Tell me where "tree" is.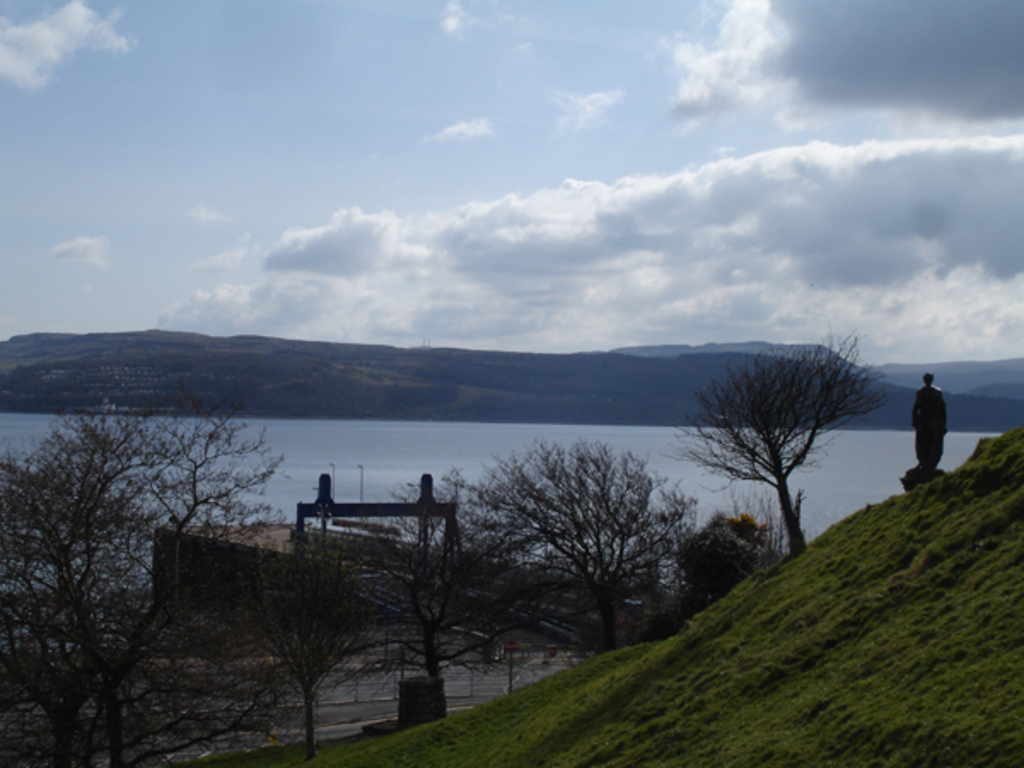
"tree" is at 408, 440, 737, 652.
